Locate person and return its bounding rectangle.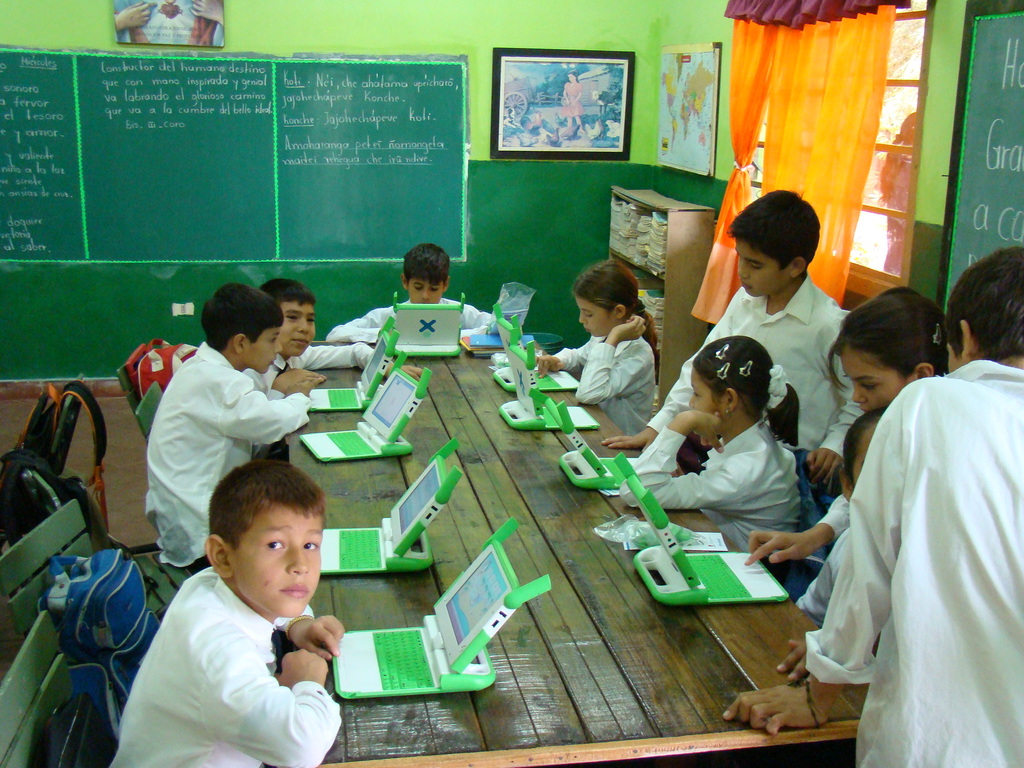
x1=559, y1=70, x2=582, y2=131.
